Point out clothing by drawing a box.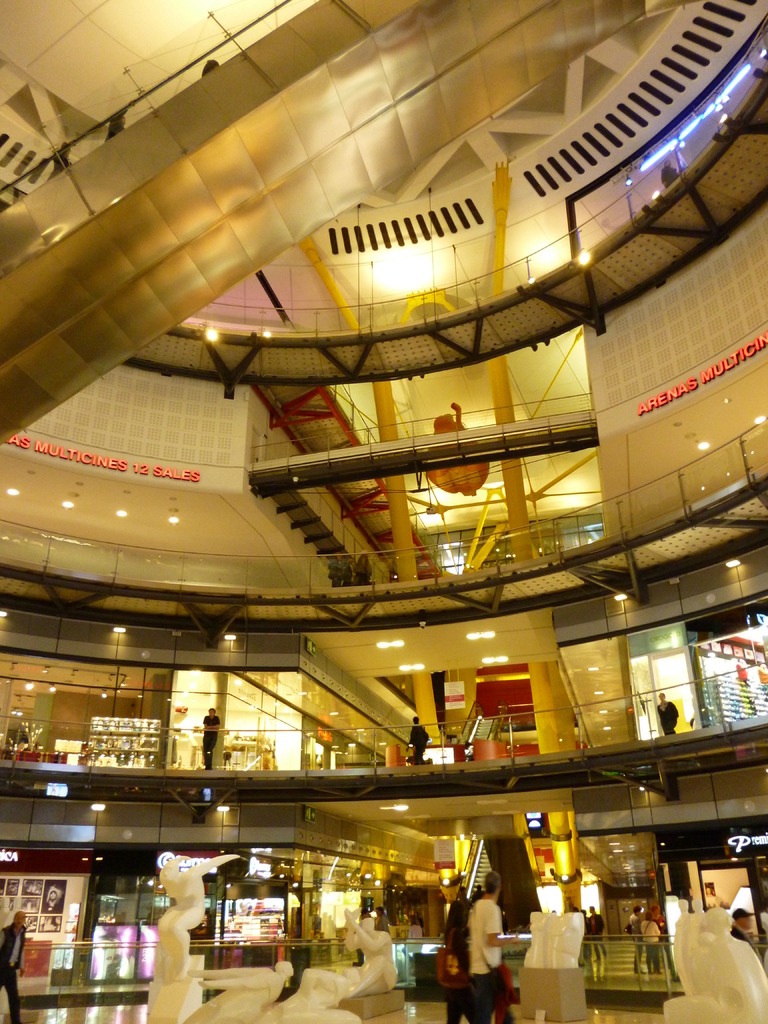
(x1=473, y1=879, x2=522, y2=1023).
